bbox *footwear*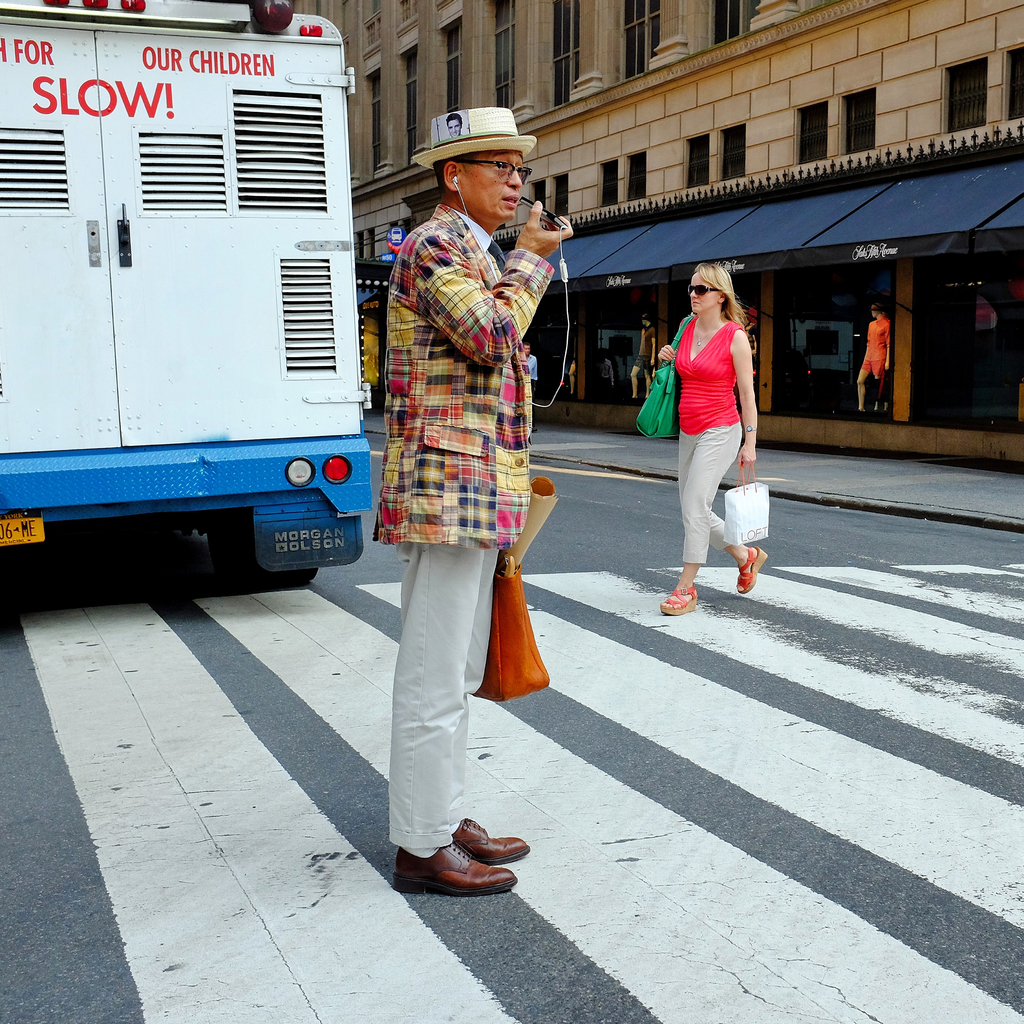
385/813/529/916
